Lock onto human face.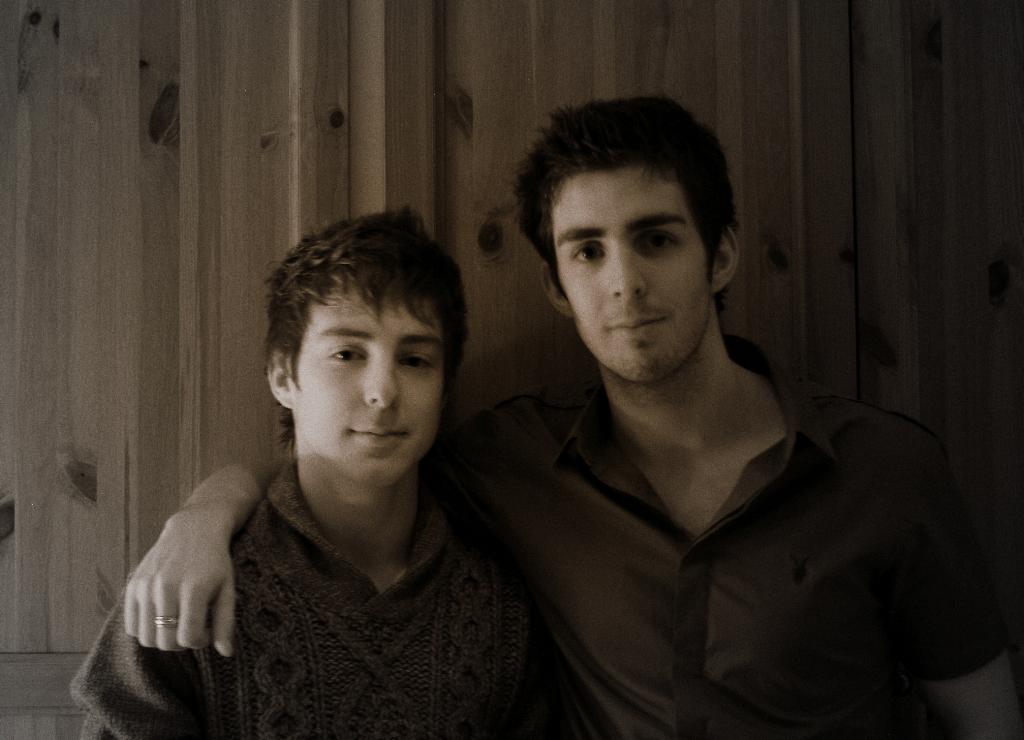
Locked: box(293, 290, 443, 490).
